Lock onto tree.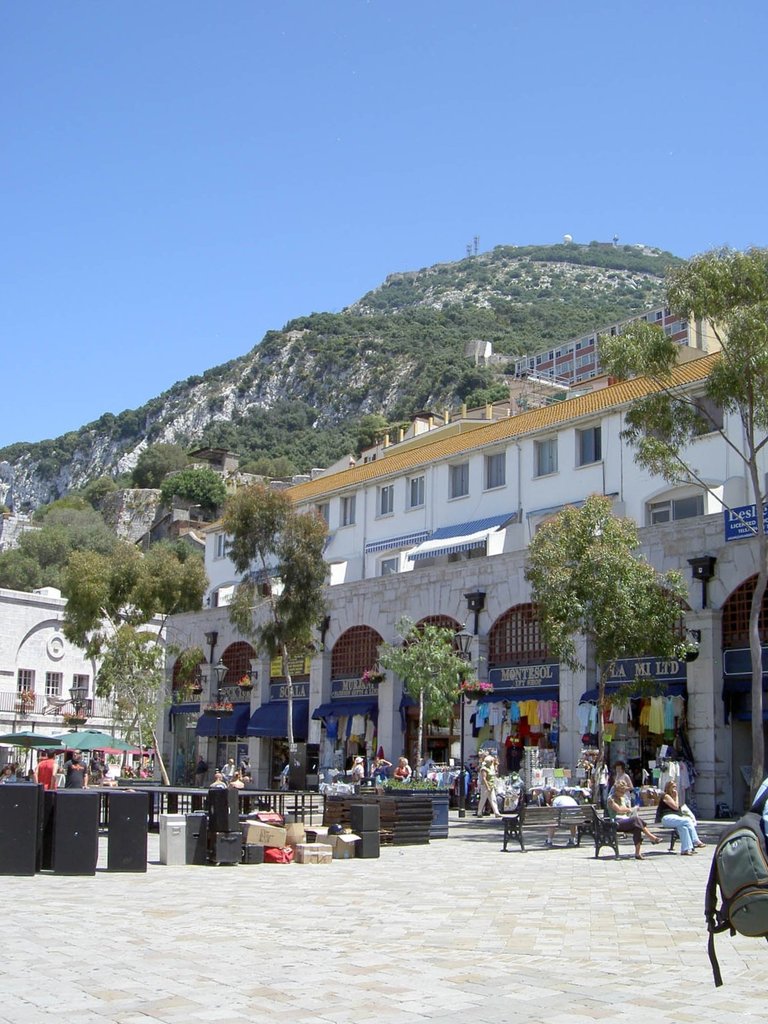
Locked: 127 440 191 487.
